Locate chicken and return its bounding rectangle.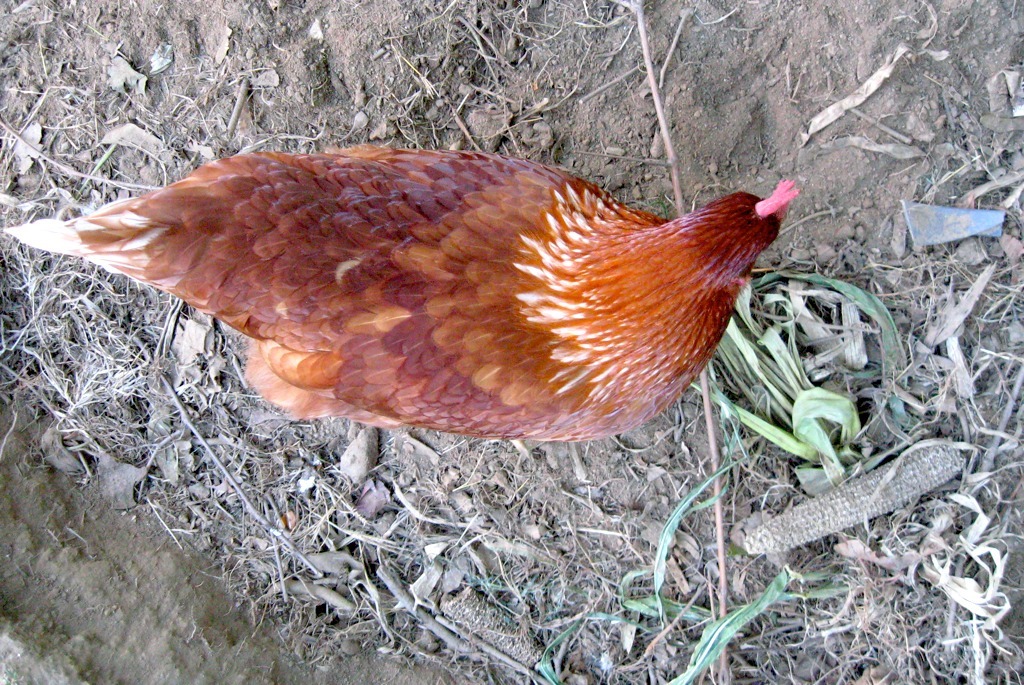
0 146 800 444.
